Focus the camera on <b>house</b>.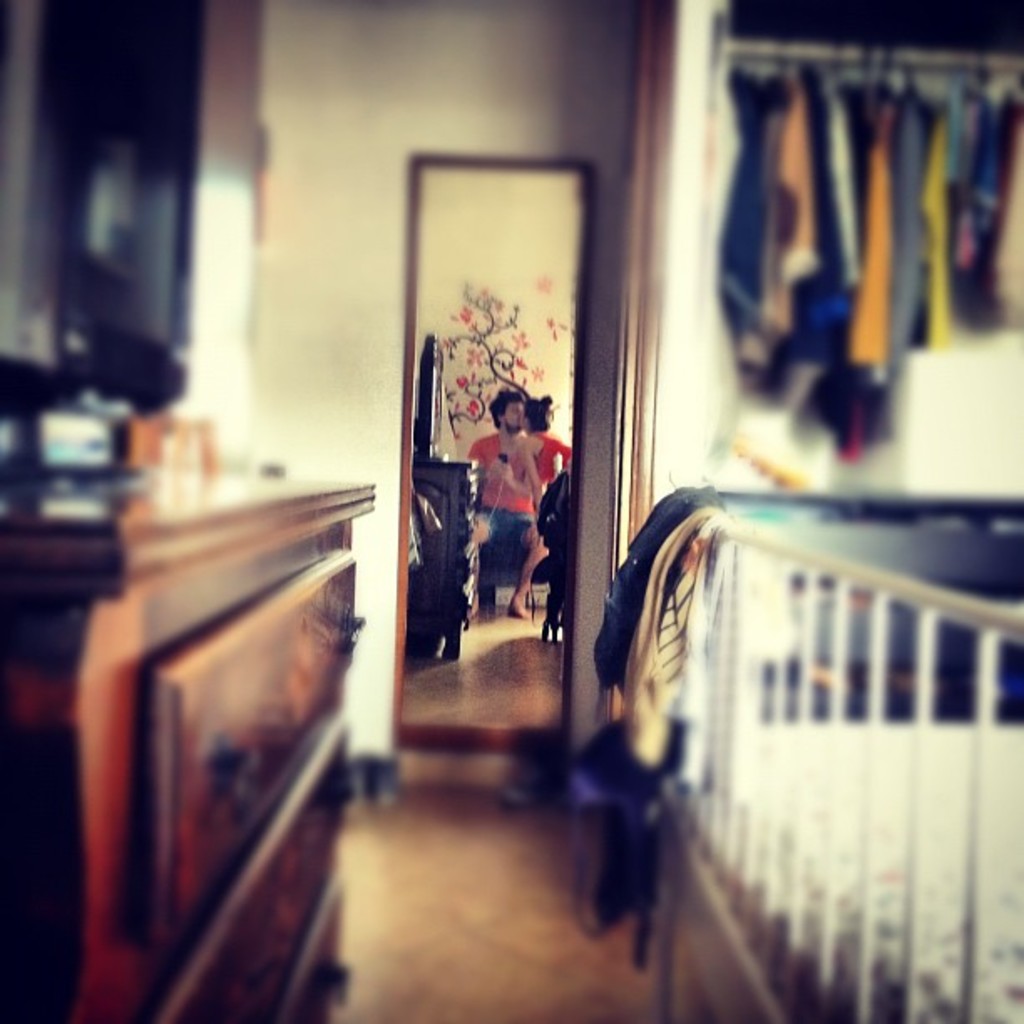
Focus region: detection(18, 0, 1023, 1012).
